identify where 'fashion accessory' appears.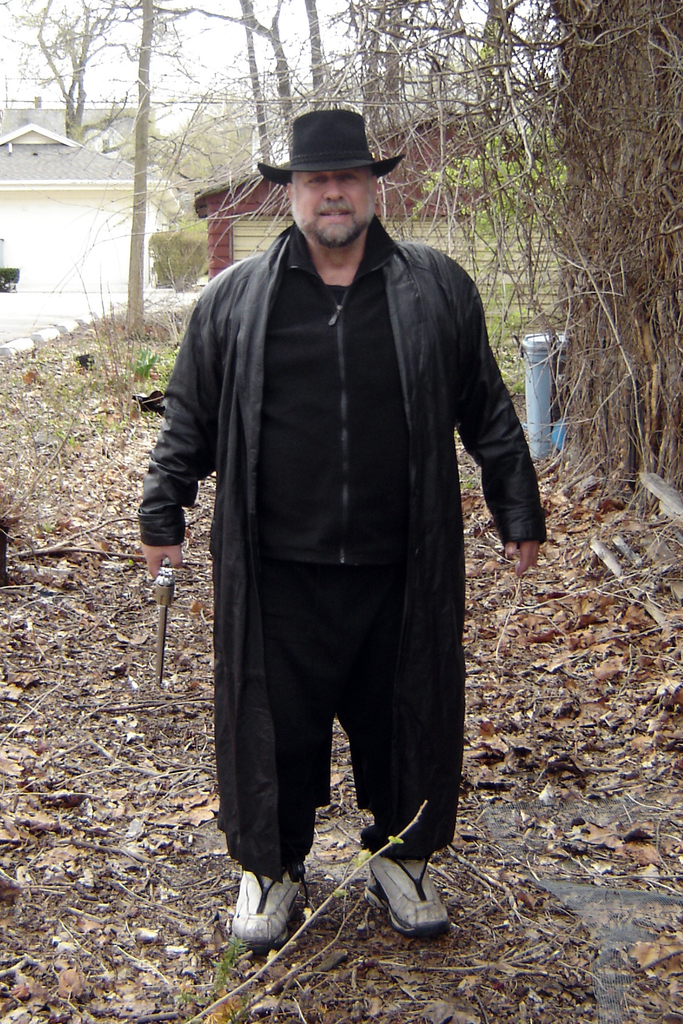
Appears at x1=363, y1=846, x2=452, y2=934.
